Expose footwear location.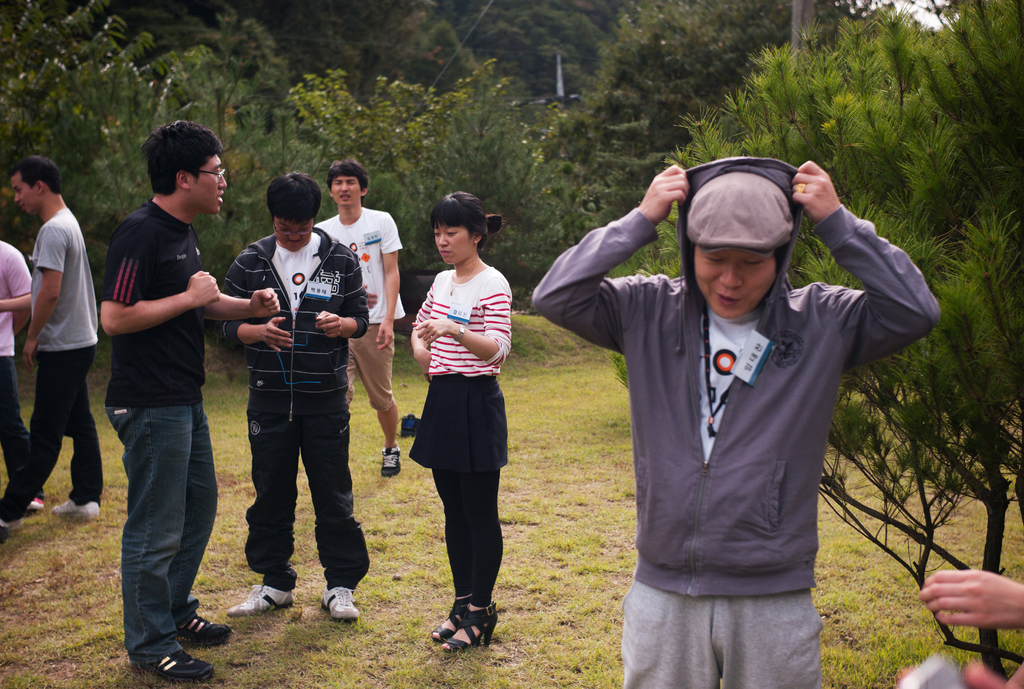
Exposed at (129,647,213,685).
